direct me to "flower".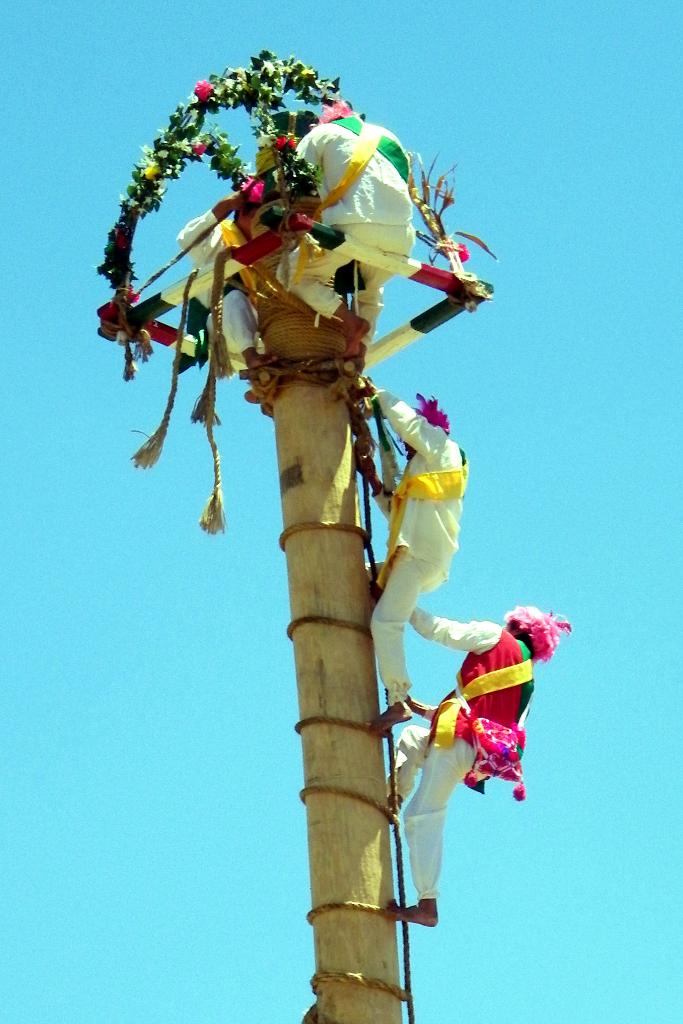
Direction: crop(272, 132, 290, 162).
